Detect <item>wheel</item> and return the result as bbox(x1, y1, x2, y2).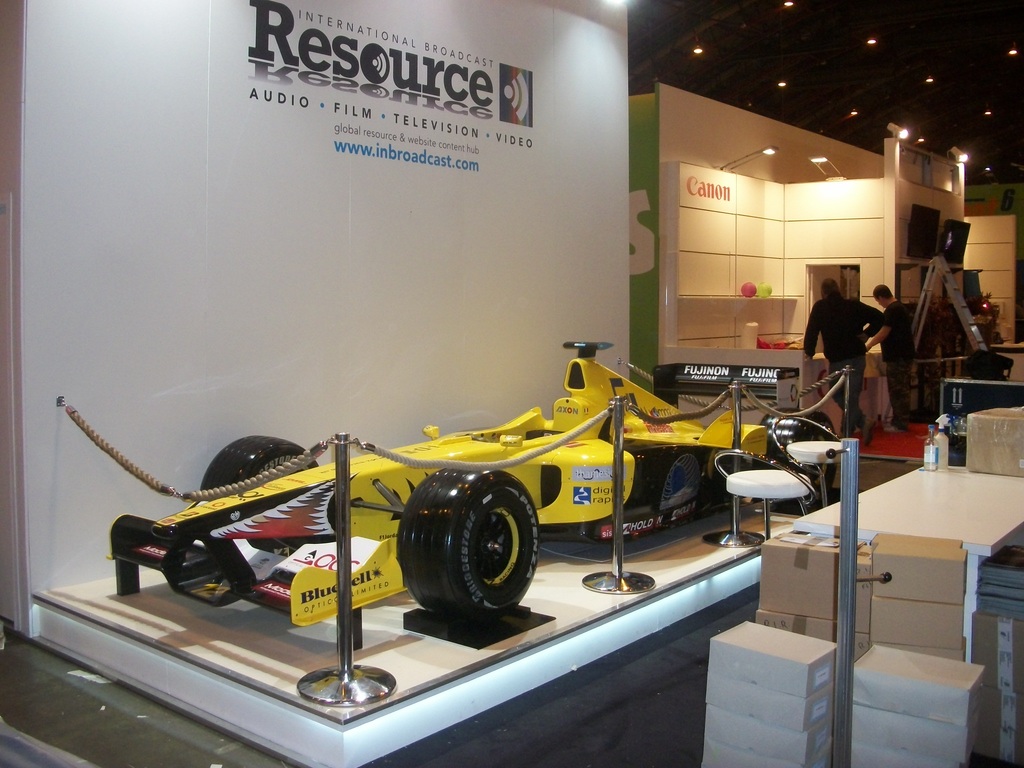
bbox(648, 448, 703, 512).
